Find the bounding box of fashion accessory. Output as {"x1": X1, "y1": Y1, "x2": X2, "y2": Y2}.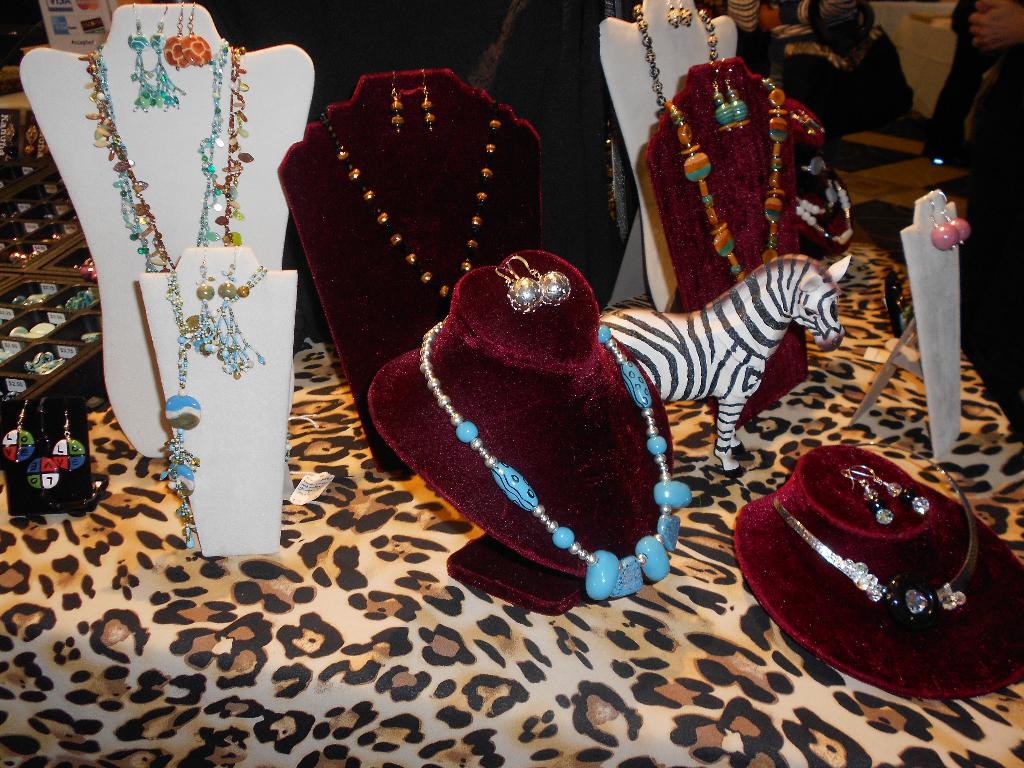
{"x1": 415, "y1": 314, "x2": 691, "y2": 598}.
